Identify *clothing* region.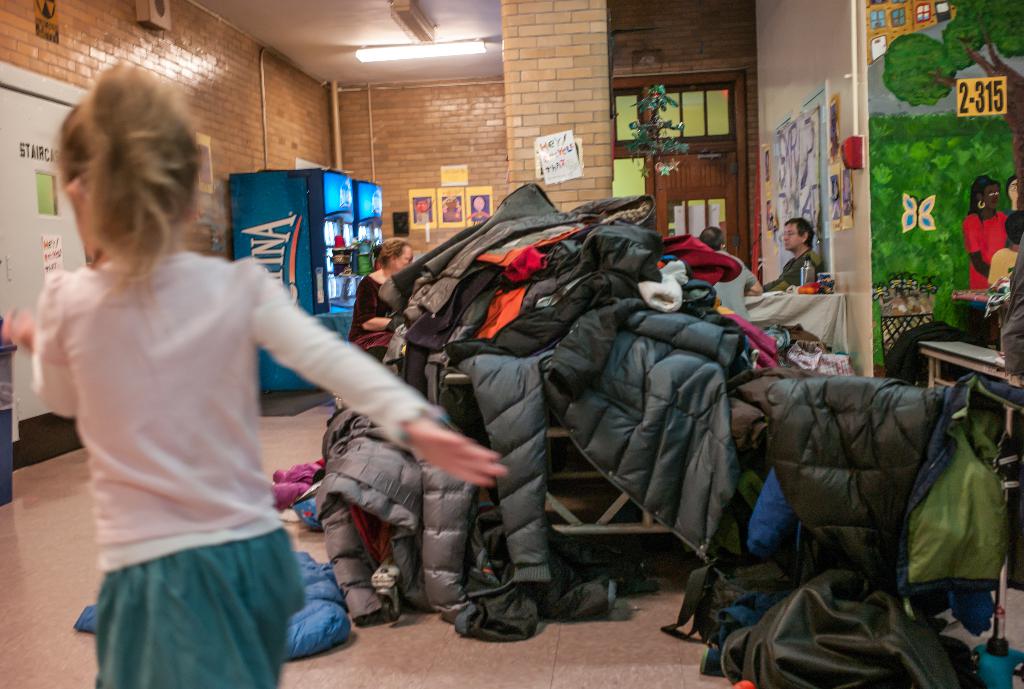
Region: x1=346, y1=275, x2=381, y2=343.
